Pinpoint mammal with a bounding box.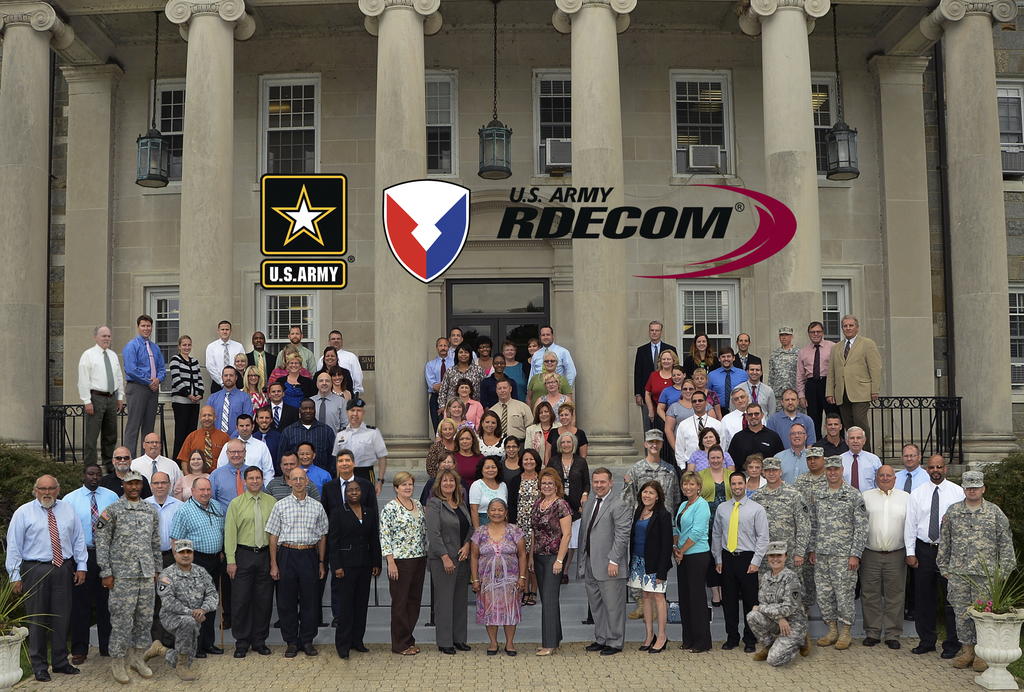
{"x1": 817, "y1": 413, "x2": 849, "y2": 464}.
